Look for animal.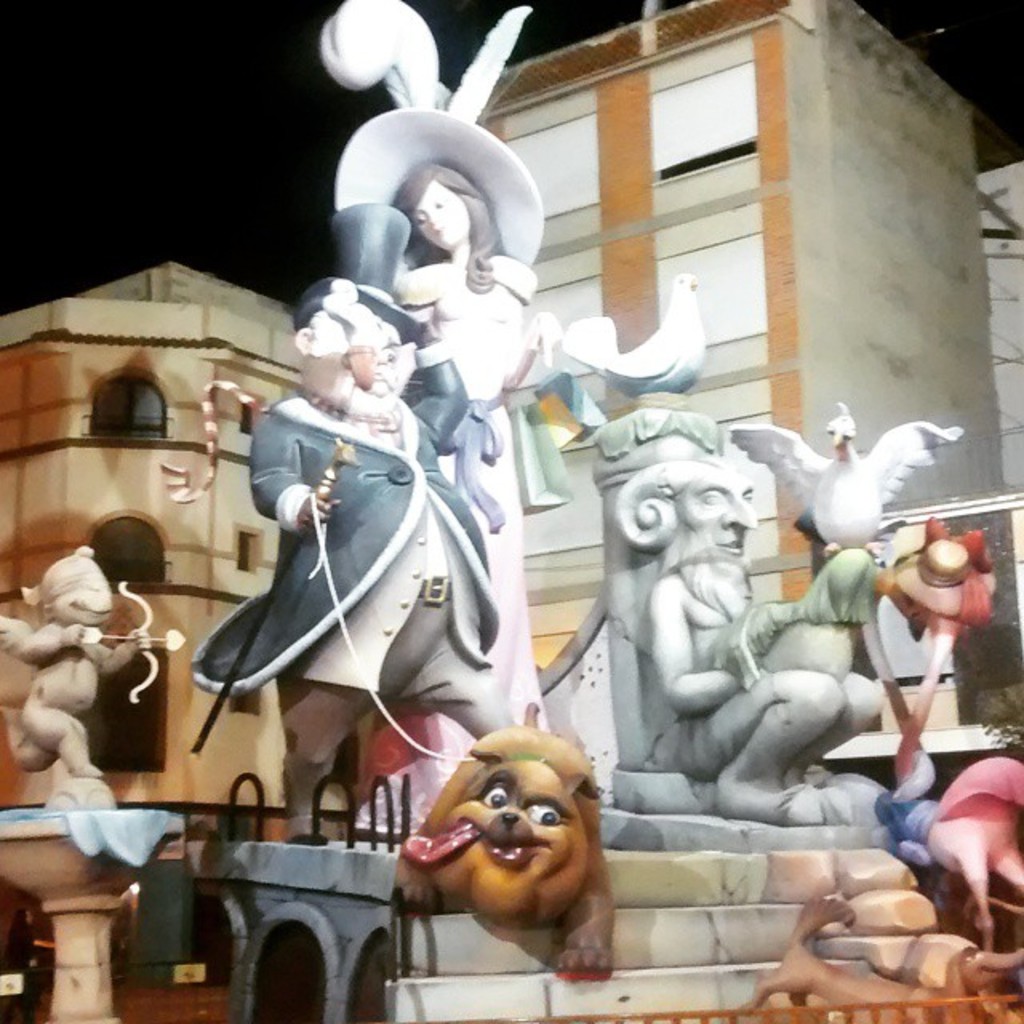
Found: [563, 272, 702, 398].
